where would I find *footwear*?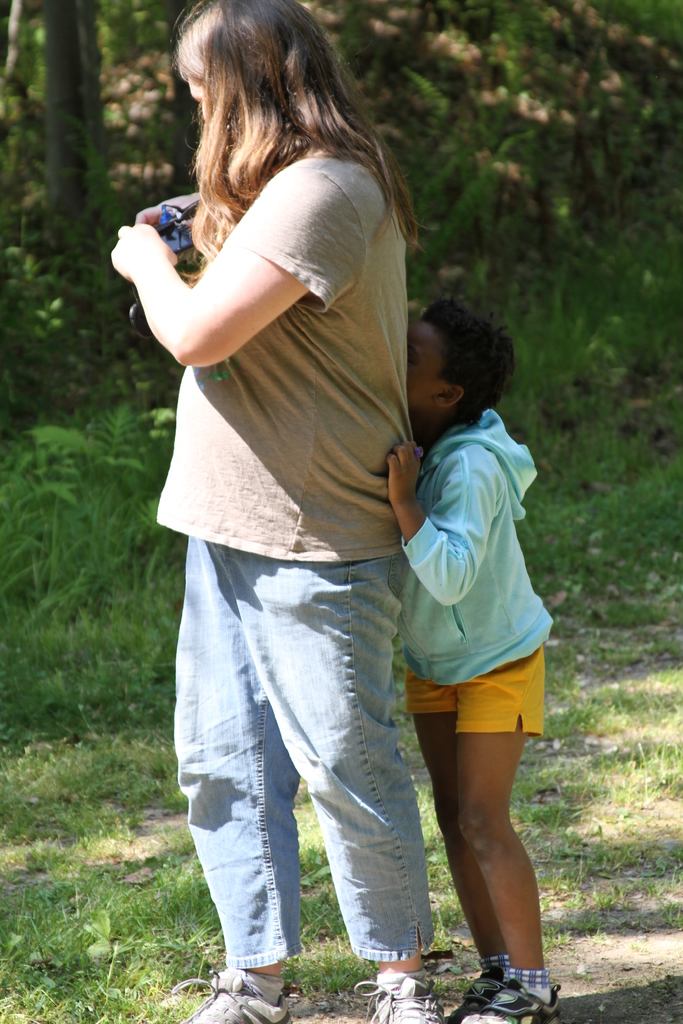
At pyautogui.locateOnScreen(457, 963, 564, 1023).
